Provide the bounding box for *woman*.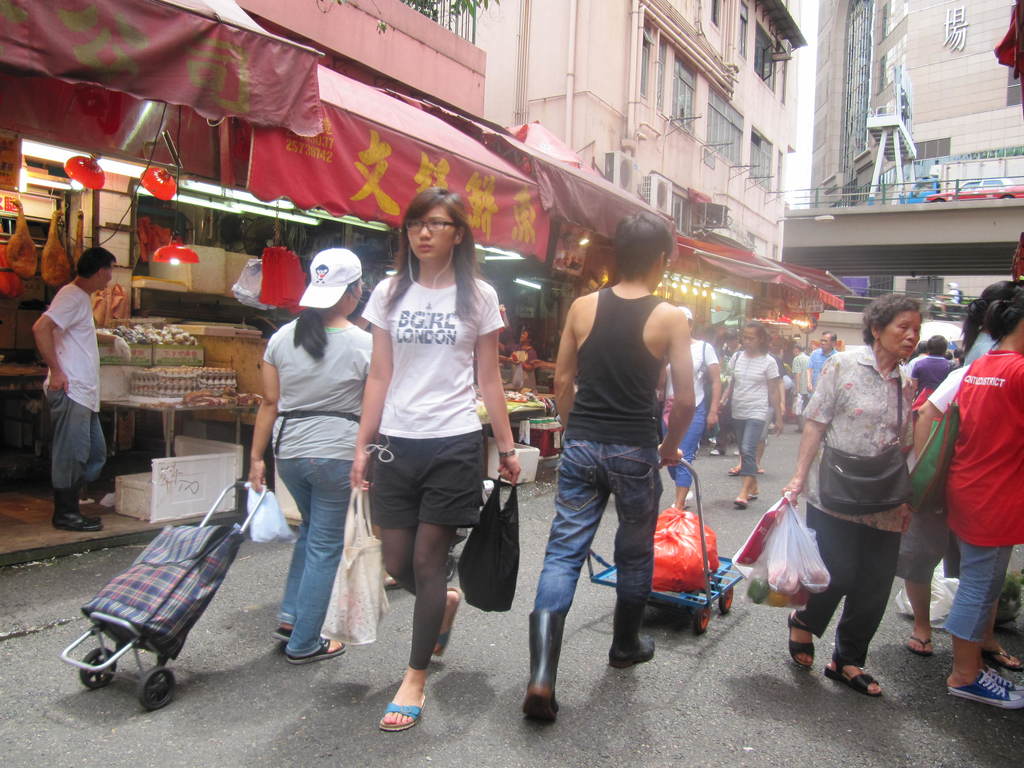
[x1=652, y1=305, x2=724, y2=511].
